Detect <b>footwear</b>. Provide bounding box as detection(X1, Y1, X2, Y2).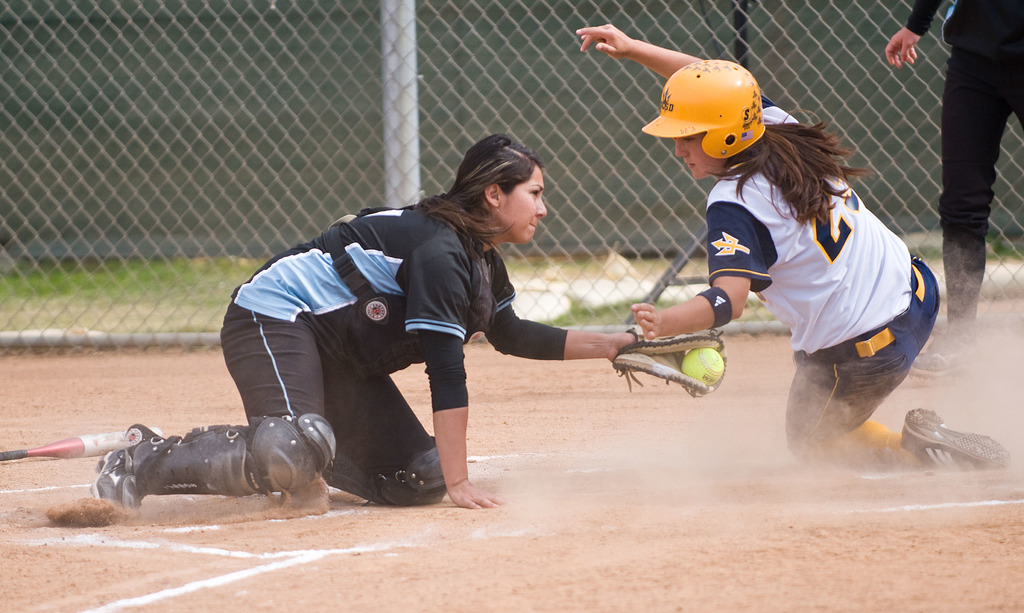
detection(89, 446, 141, 511).
